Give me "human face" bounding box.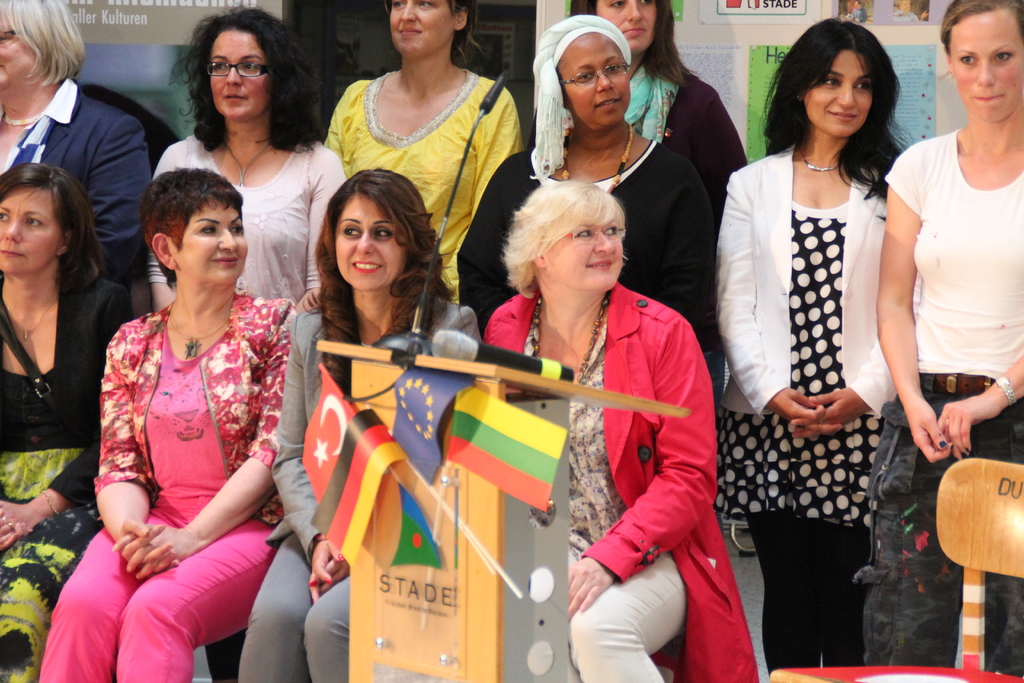
region(948, 7, 1023, 121).
